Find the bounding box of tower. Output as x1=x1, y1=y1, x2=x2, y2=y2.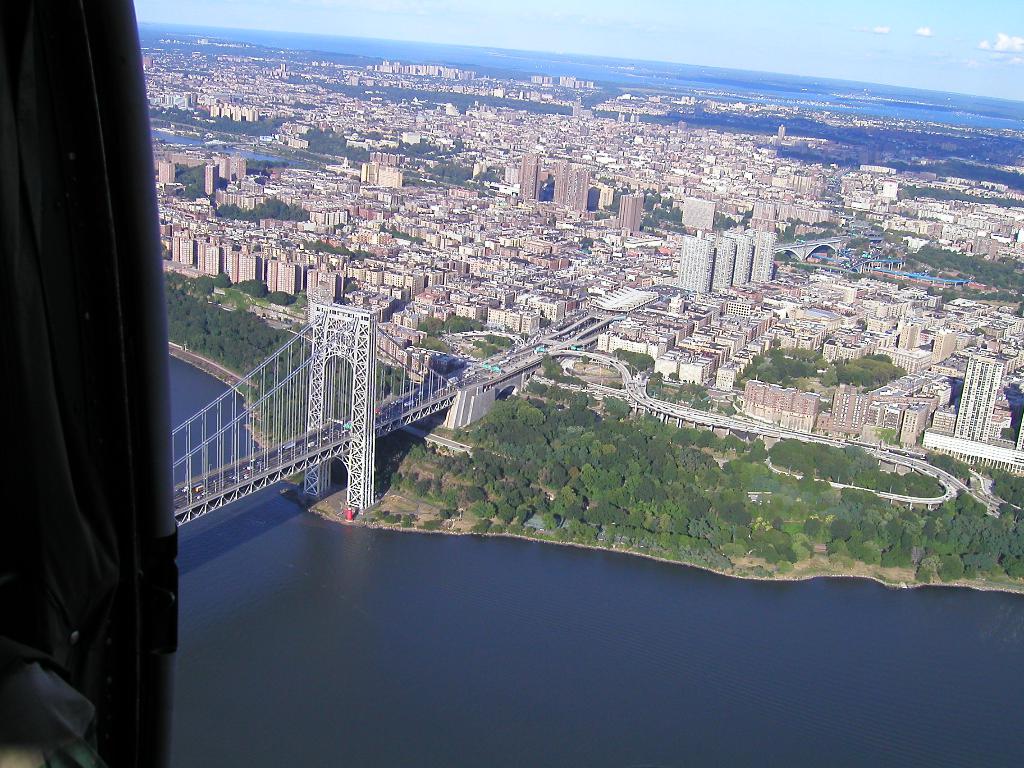
x1=949, y1=363, x2=1012, y2=451.
